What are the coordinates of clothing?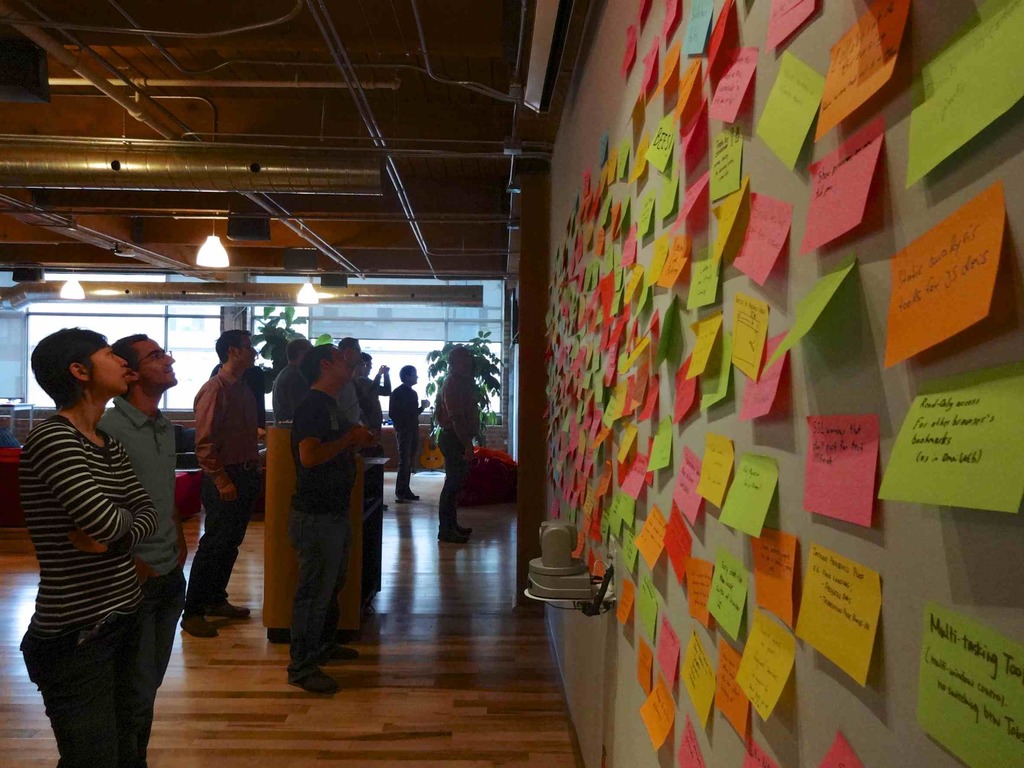
l=13, t=412, r=162, b=767.
